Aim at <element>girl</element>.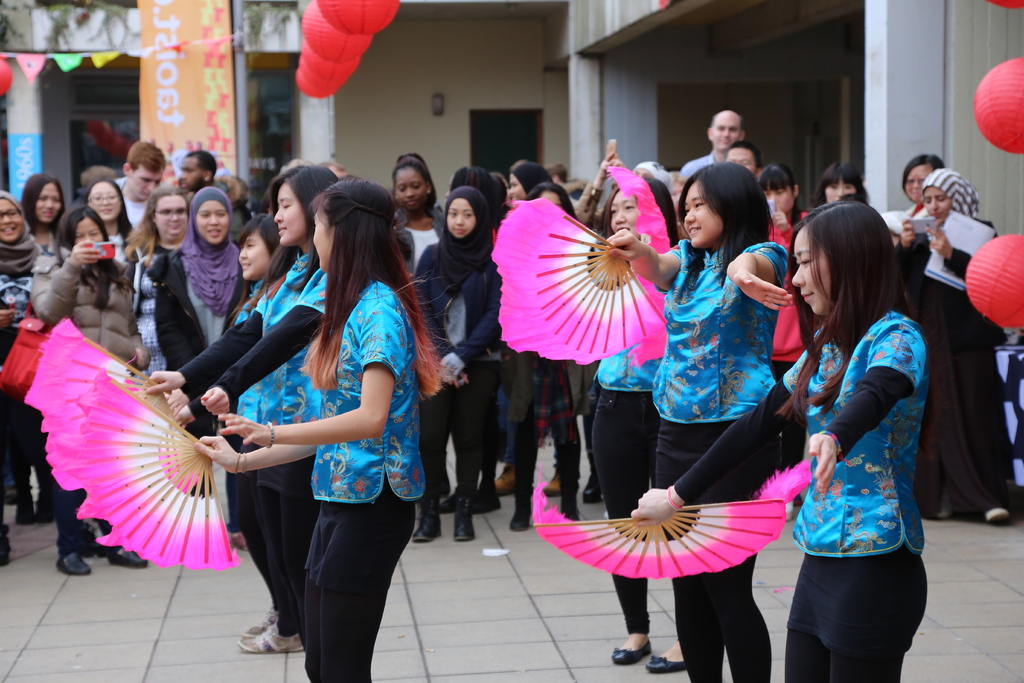
Aimed at (590,174,687,672).
